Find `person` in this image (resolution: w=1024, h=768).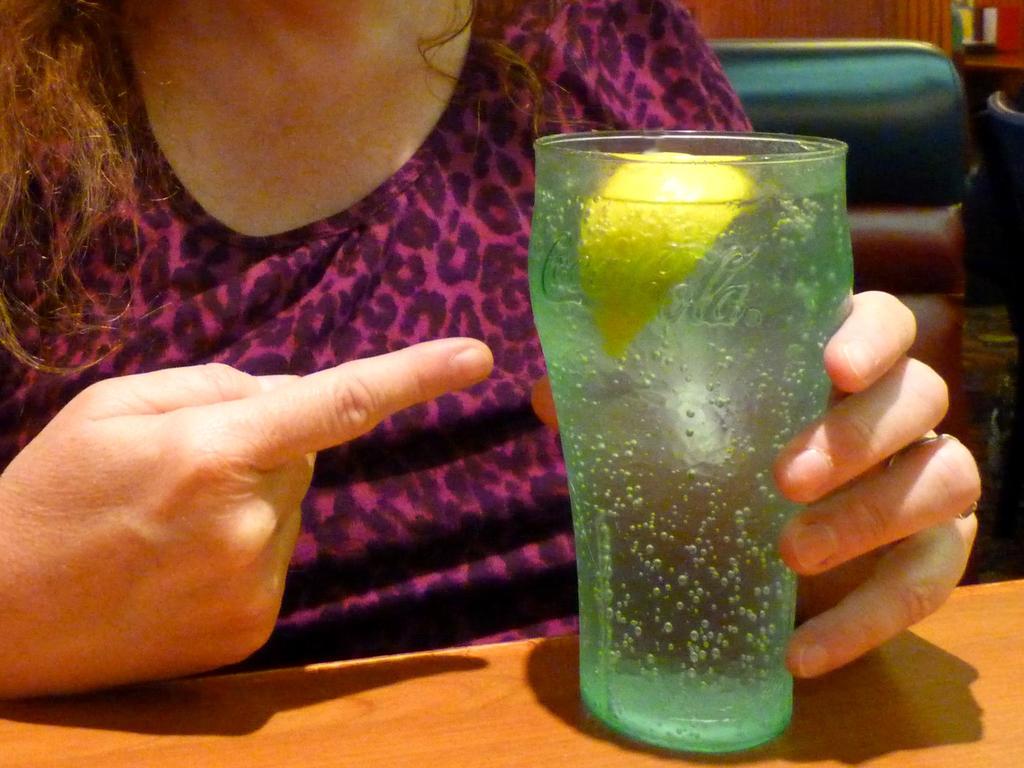
(0, 0, 979, 679).
